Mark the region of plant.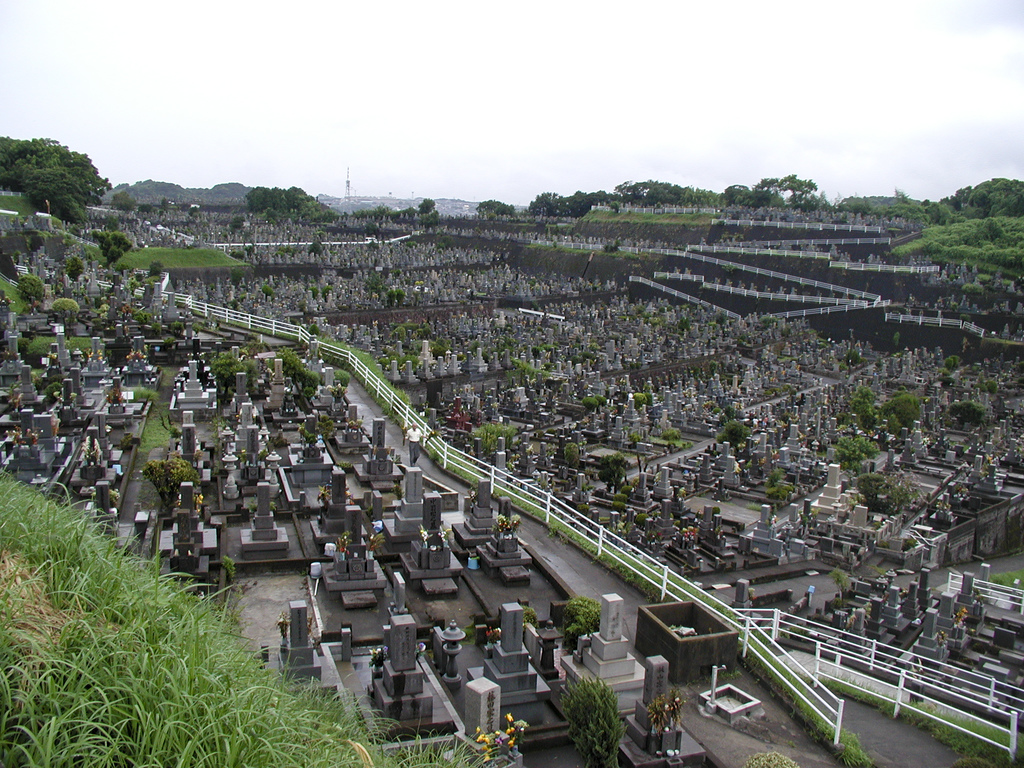
Region: rect(847, 346, 861, 365).
